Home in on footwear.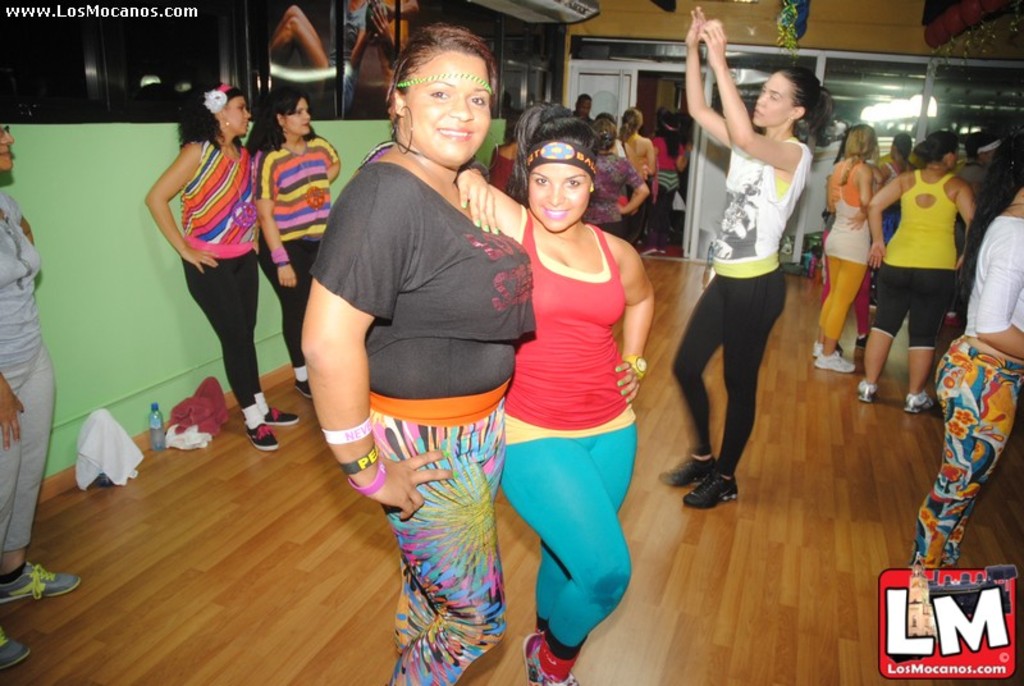
Homed in at 654/456/718/485.
